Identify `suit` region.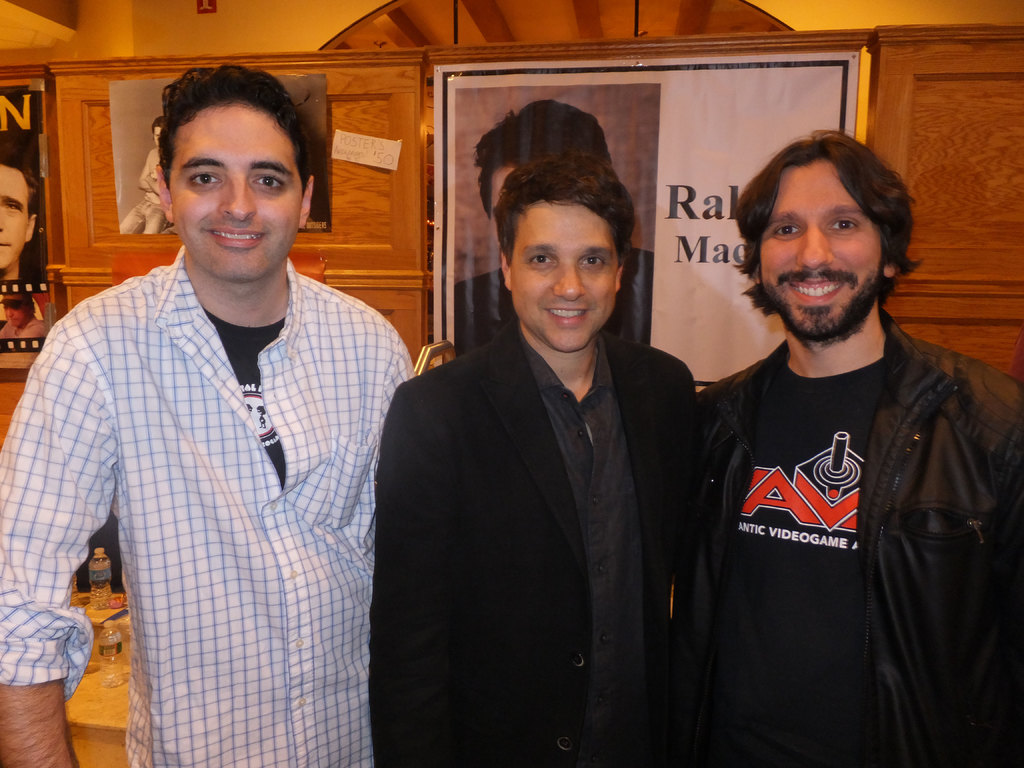
Region: rect(364, 186, 721, 753).
